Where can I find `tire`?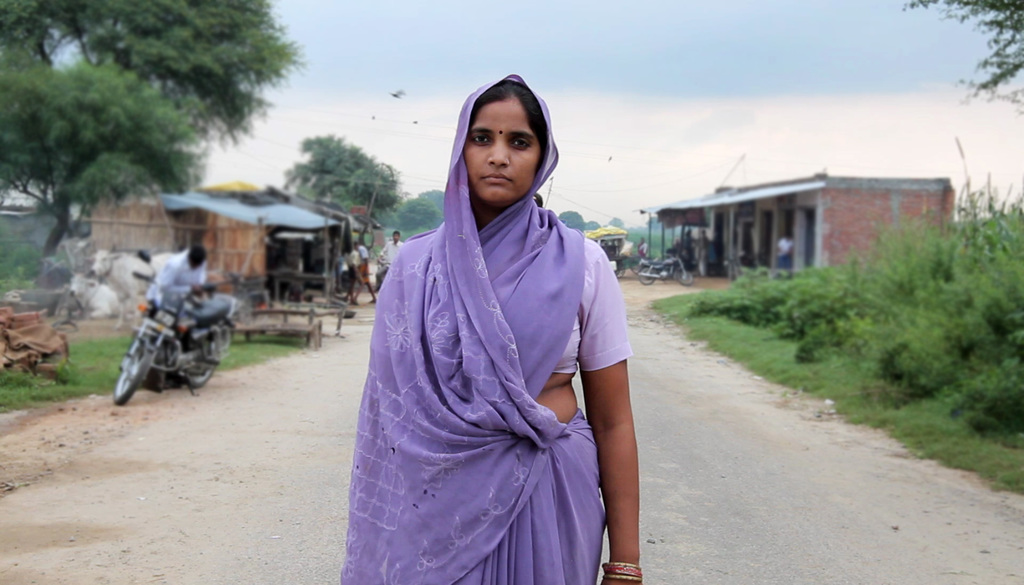
You can find it at BBox(676, 270, 692, 285).
